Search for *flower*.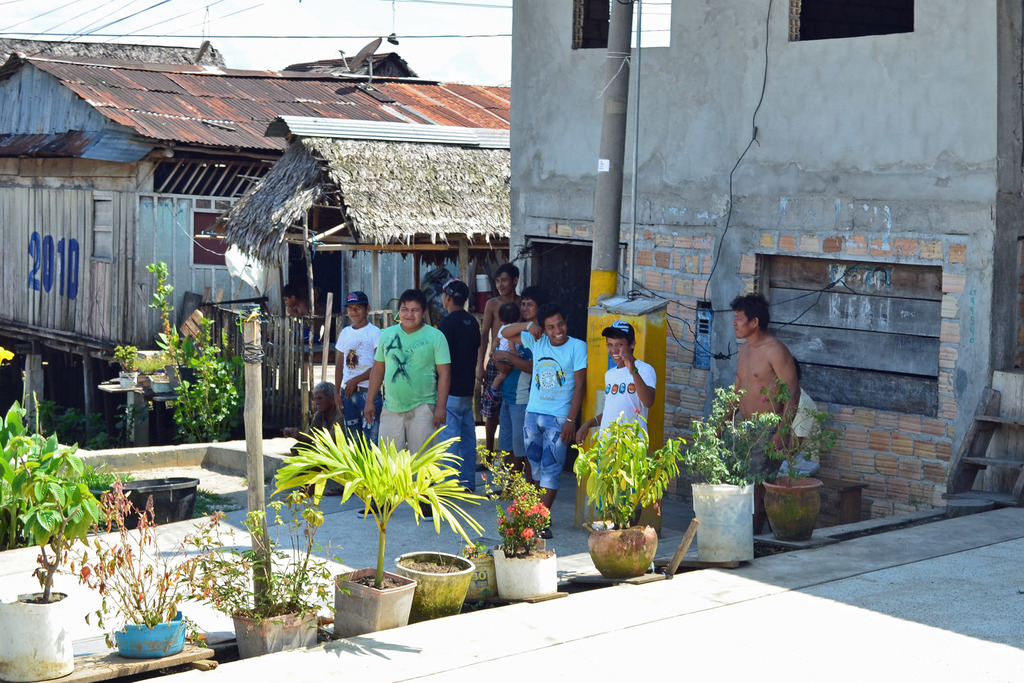
Found at [x1=479, y1=470, x2=488, y2=481].
